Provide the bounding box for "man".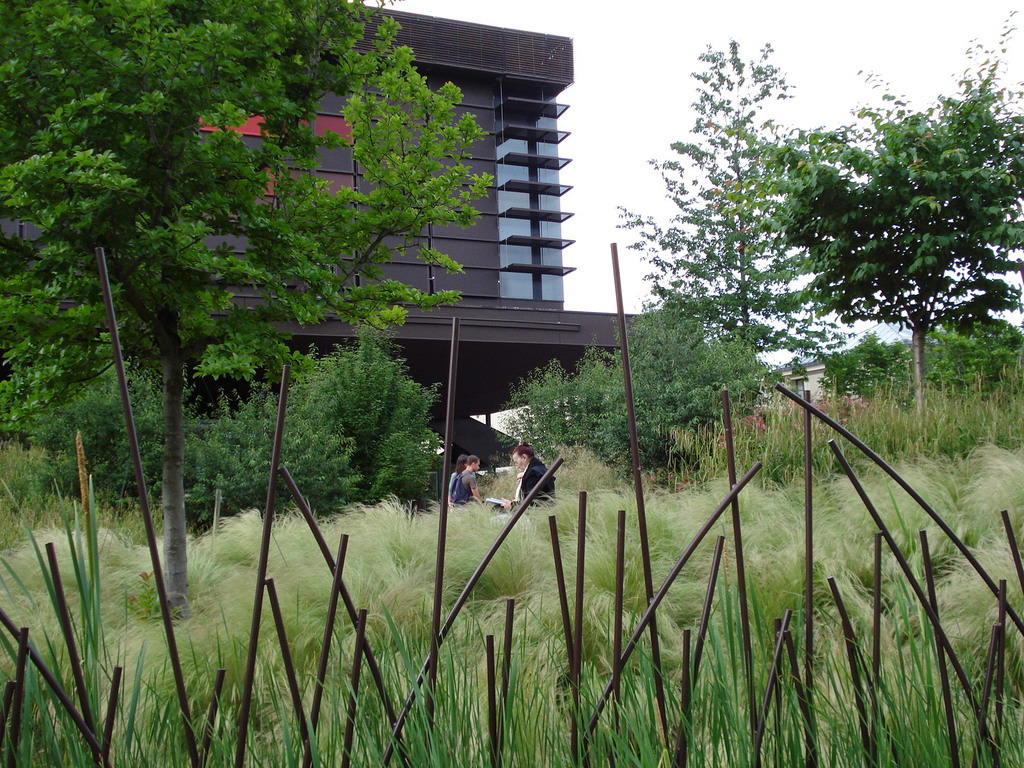
[left=457, top=455, right=486, bottom=506].
